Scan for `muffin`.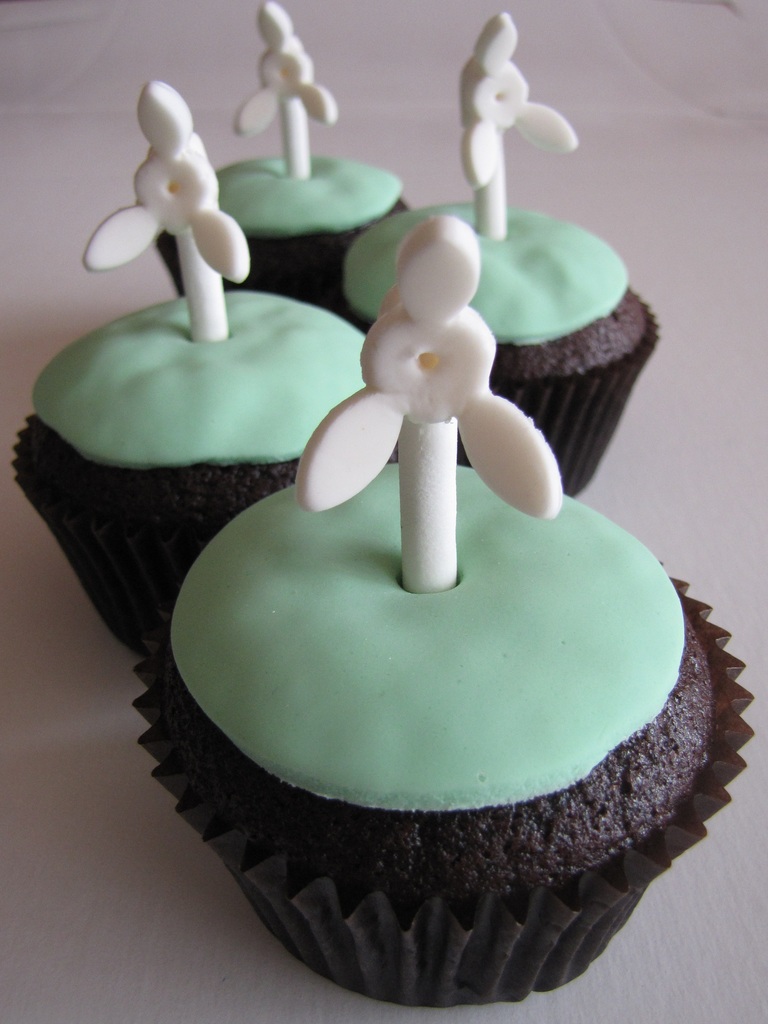
Scan result: l=151, t=8, r=404, b=335.
